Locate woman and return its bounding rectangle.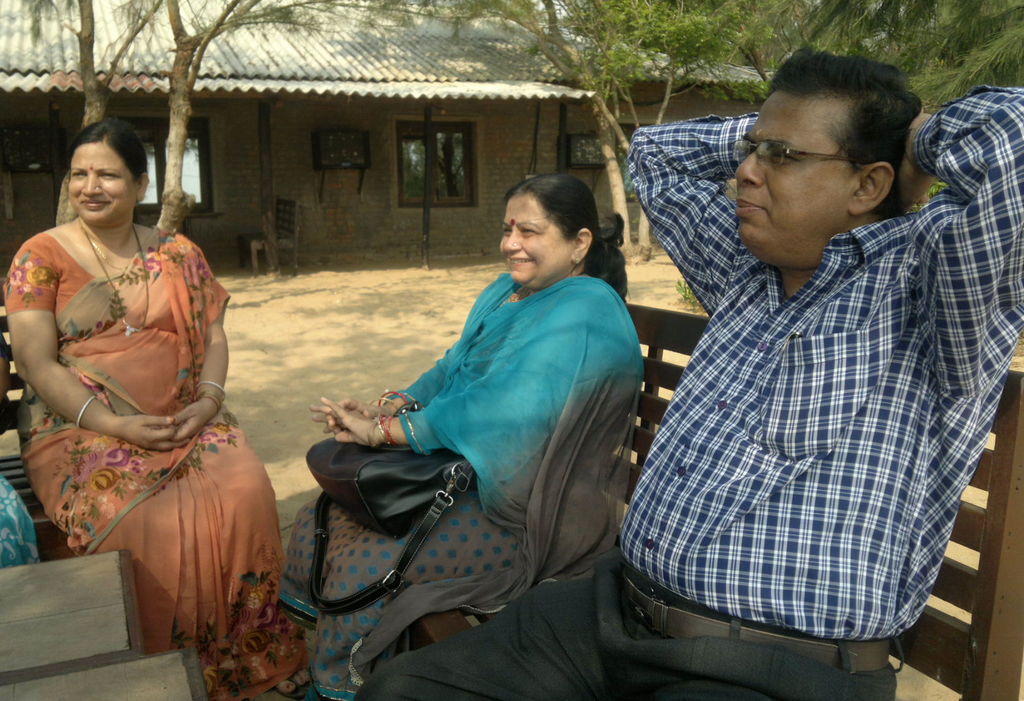
[282, 169, 649, 700].
